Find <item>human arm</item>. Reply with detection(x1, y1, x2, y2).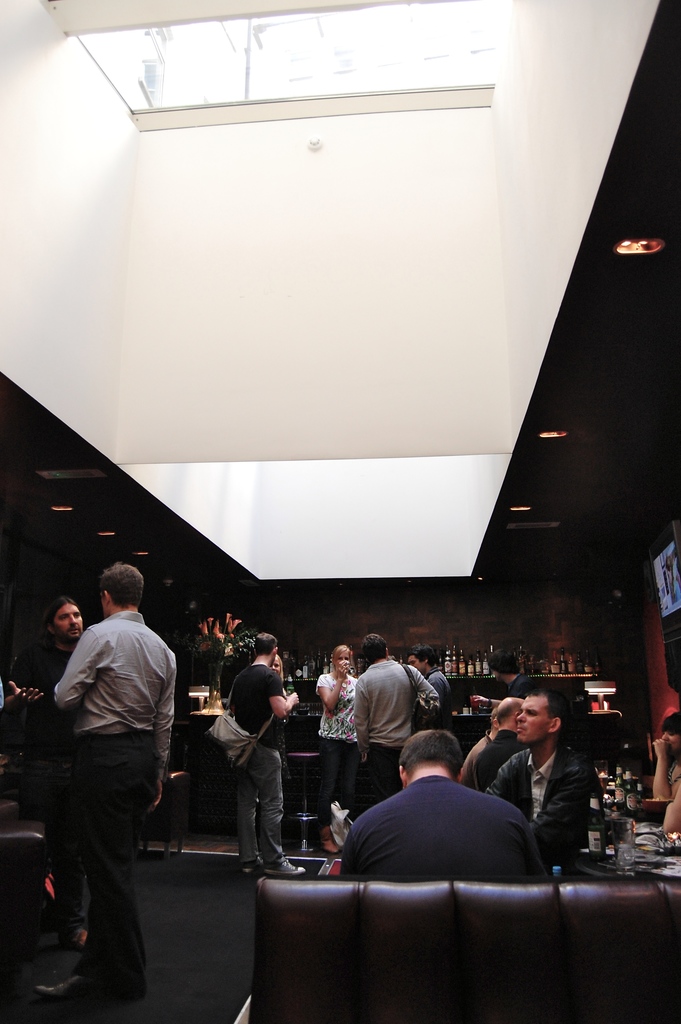
detection(0, 663, 50, 714).
